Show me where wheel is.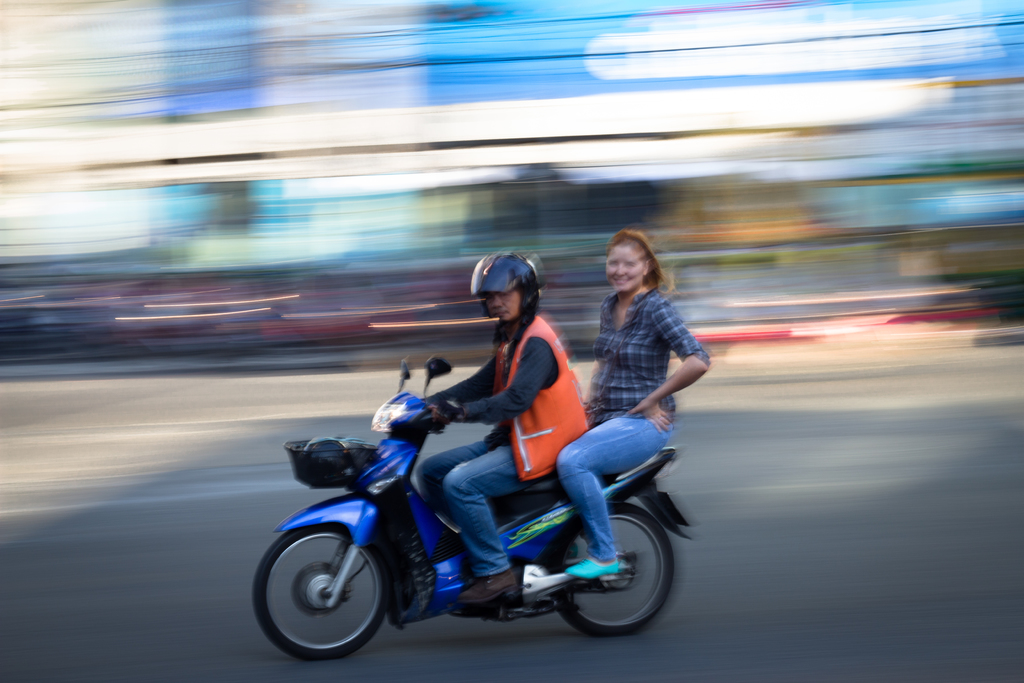
wheel is at <region>545, 494, 680, 641</region>.
